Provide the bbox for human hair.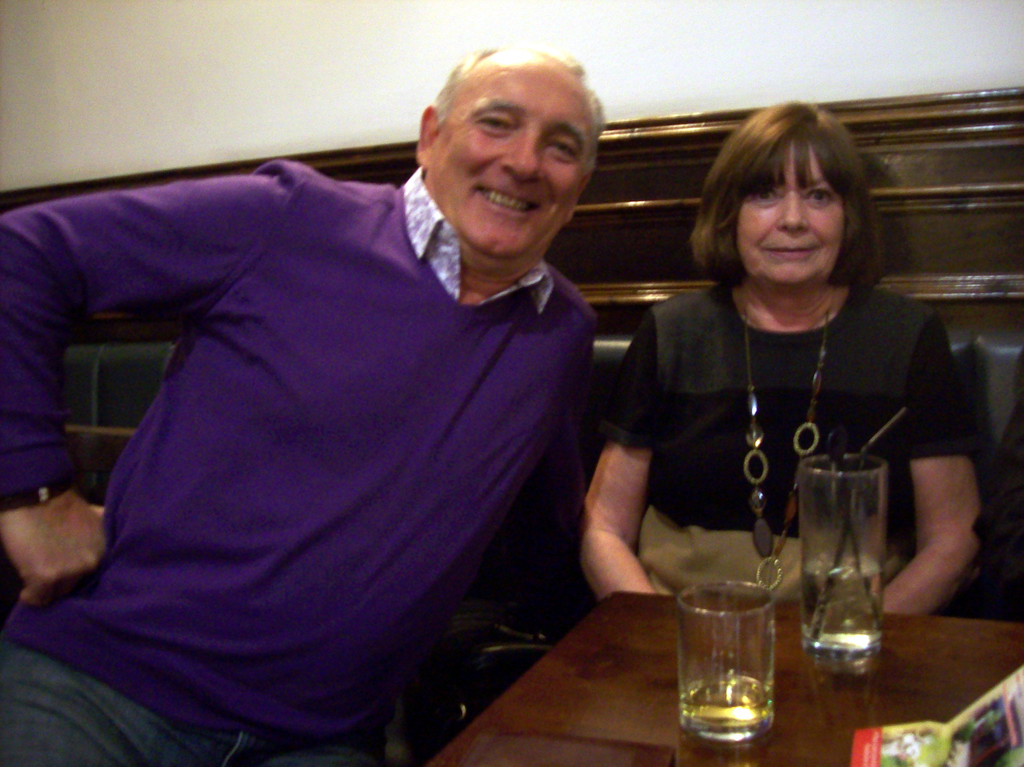
<bbox>684, 97, 886, 279</bbox>.
